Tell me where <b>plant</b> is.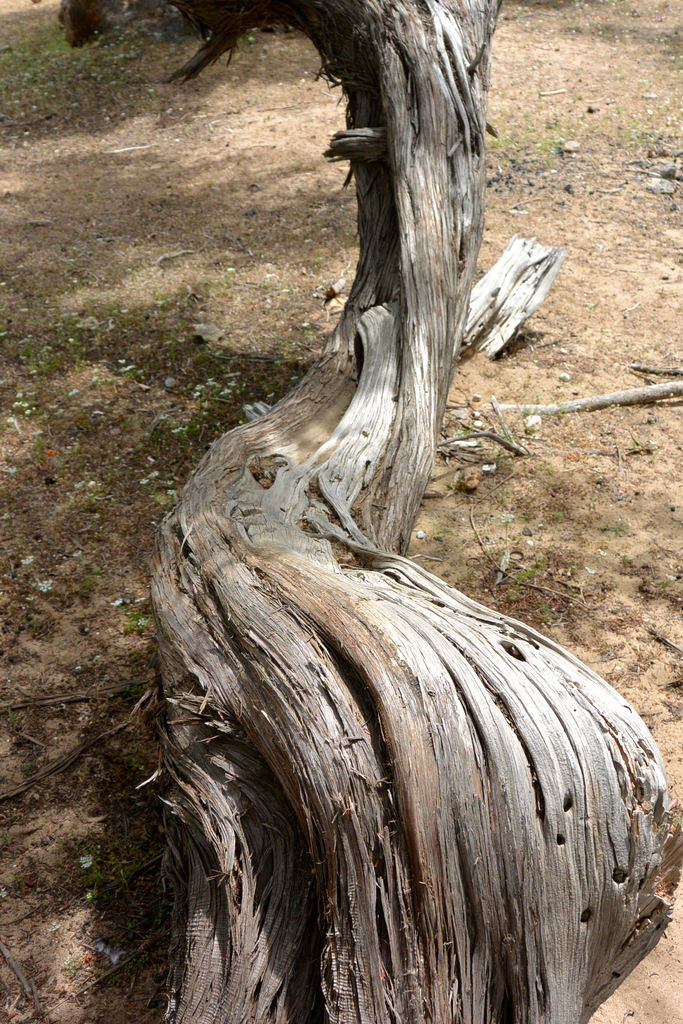
<b>plant</b> is at crop(94, 943, 149, 988).
